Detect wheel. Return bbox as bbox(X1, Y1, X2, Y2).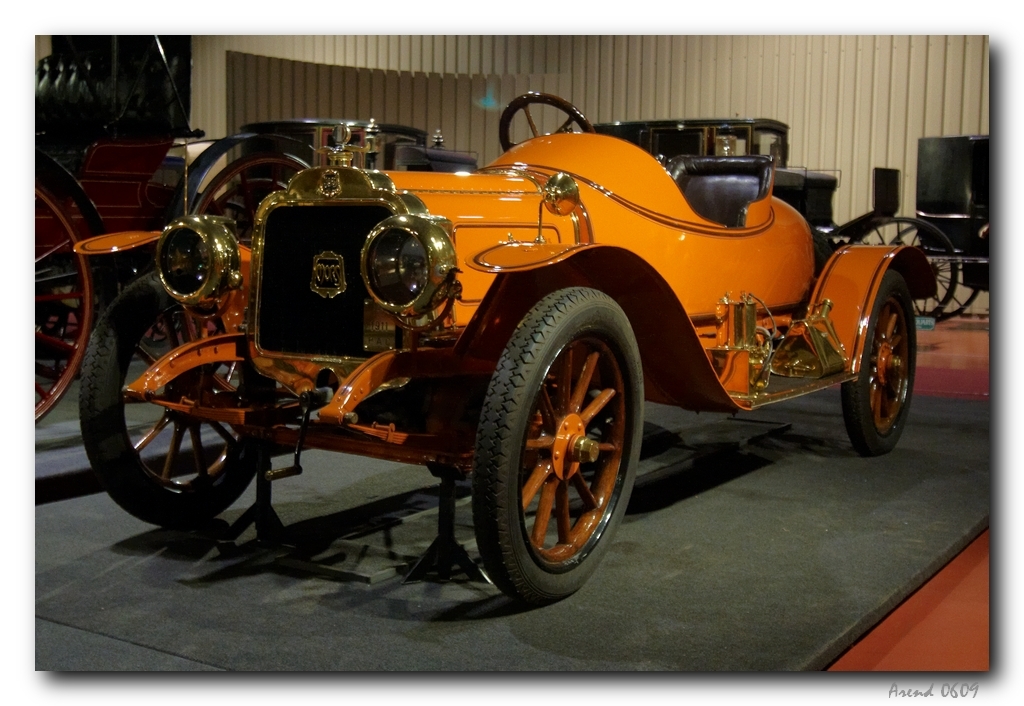
bbox(852, 212, 959, 321).
